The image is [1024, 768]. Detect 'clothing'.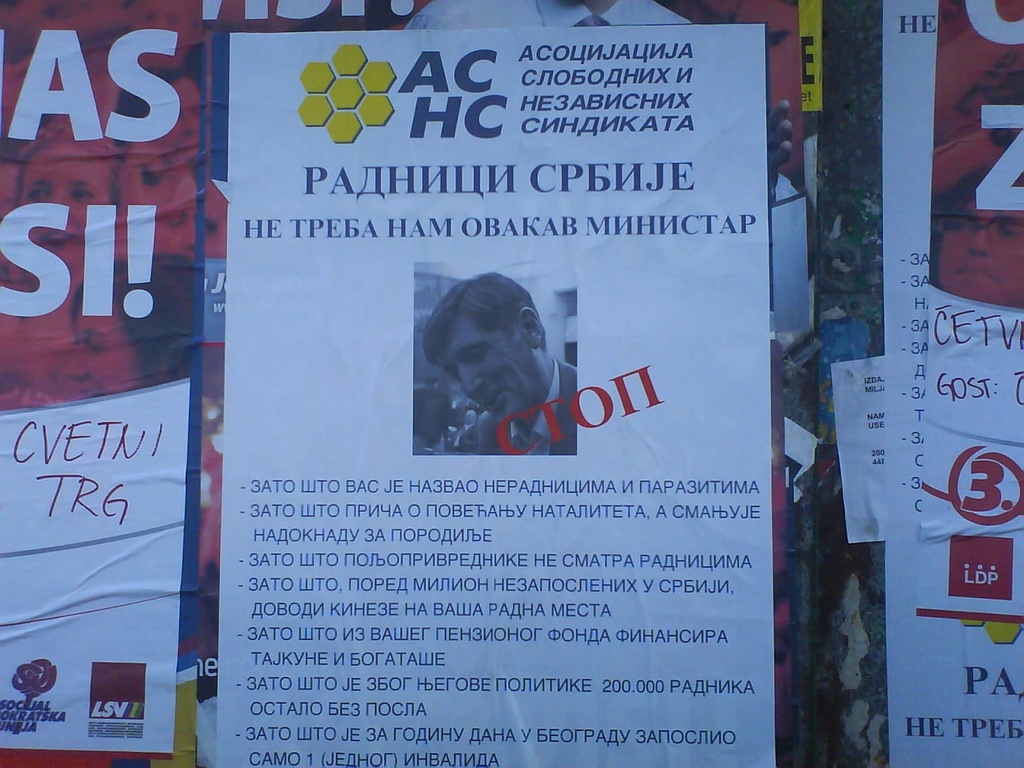
Detection: {"x1": 422, "y1": 0, "x2": 742, "y2": 34}.
